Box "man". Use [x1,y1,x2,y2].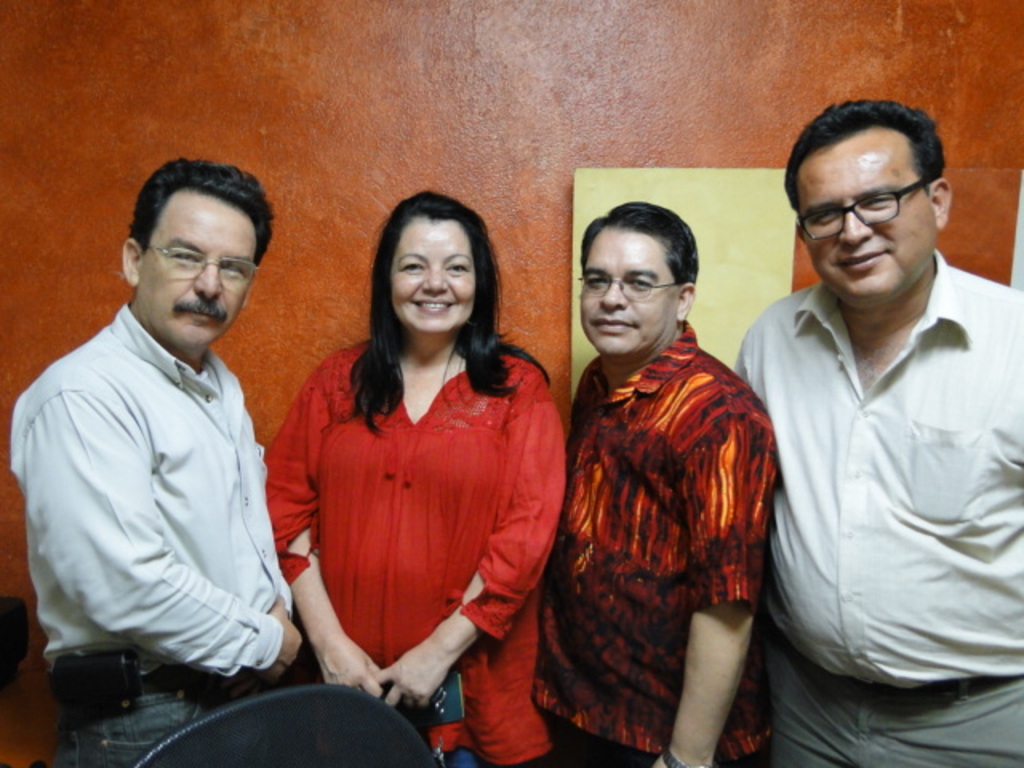
[534,198,774,766].
